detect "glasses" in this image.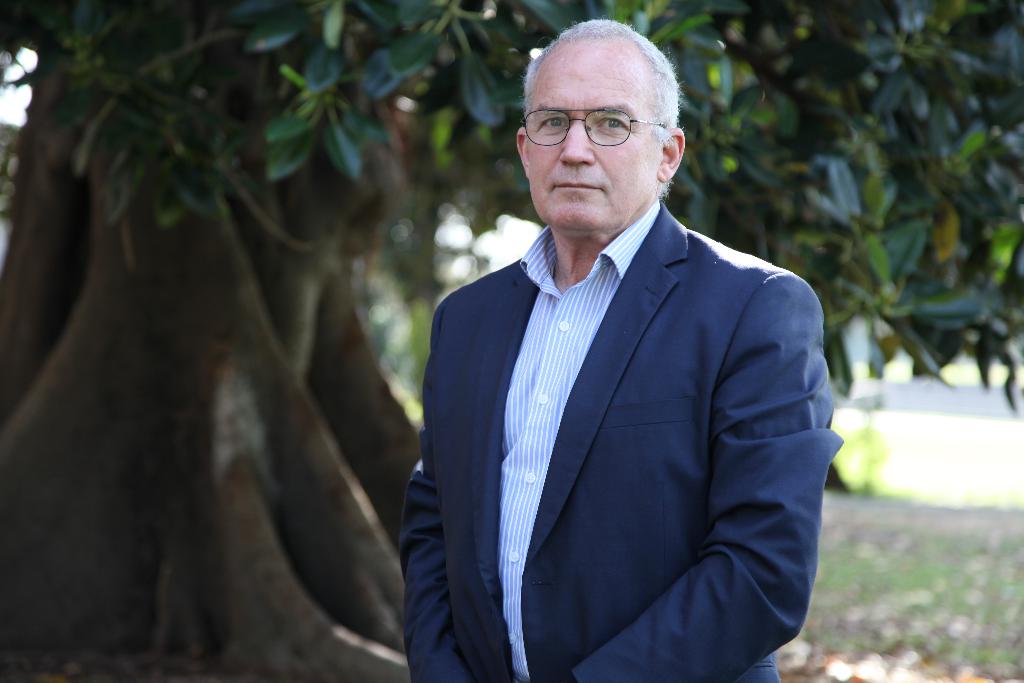
Detection: (523,103,668,151).
